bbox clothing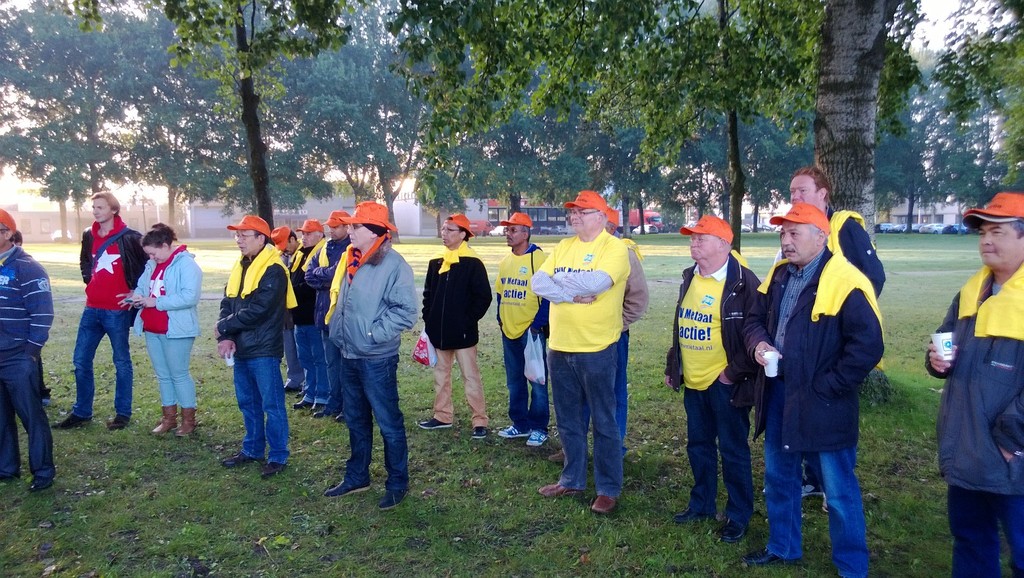
(x1=36, y1=354, x2=52, y2=396)
